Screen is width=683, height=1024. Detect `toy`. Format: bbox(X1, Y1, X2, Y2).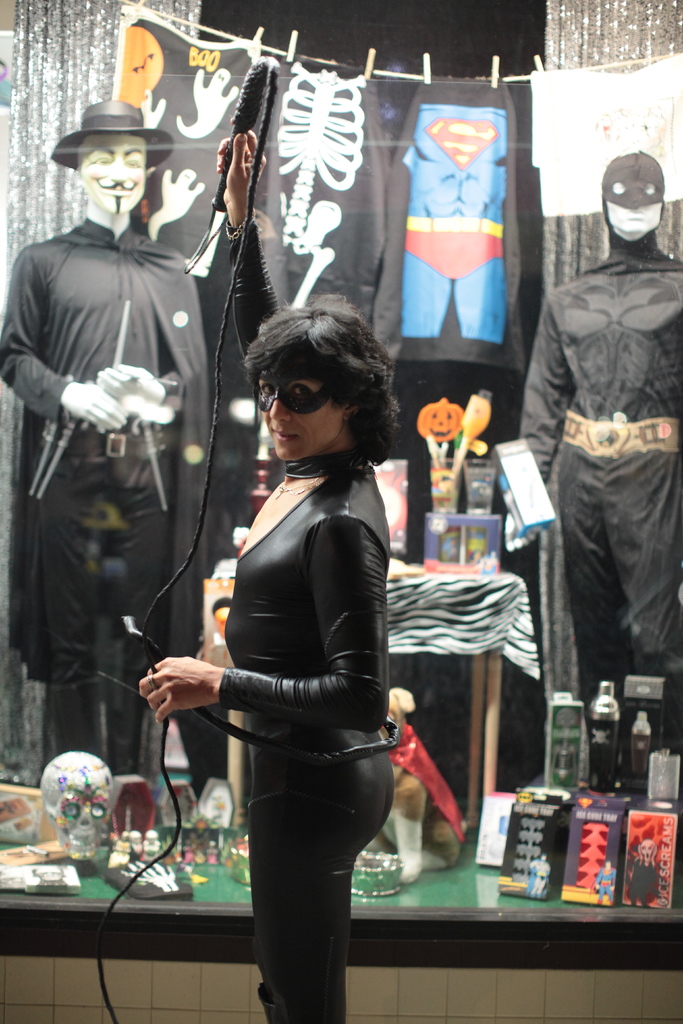
bbox(23, 738, 135, 876).
